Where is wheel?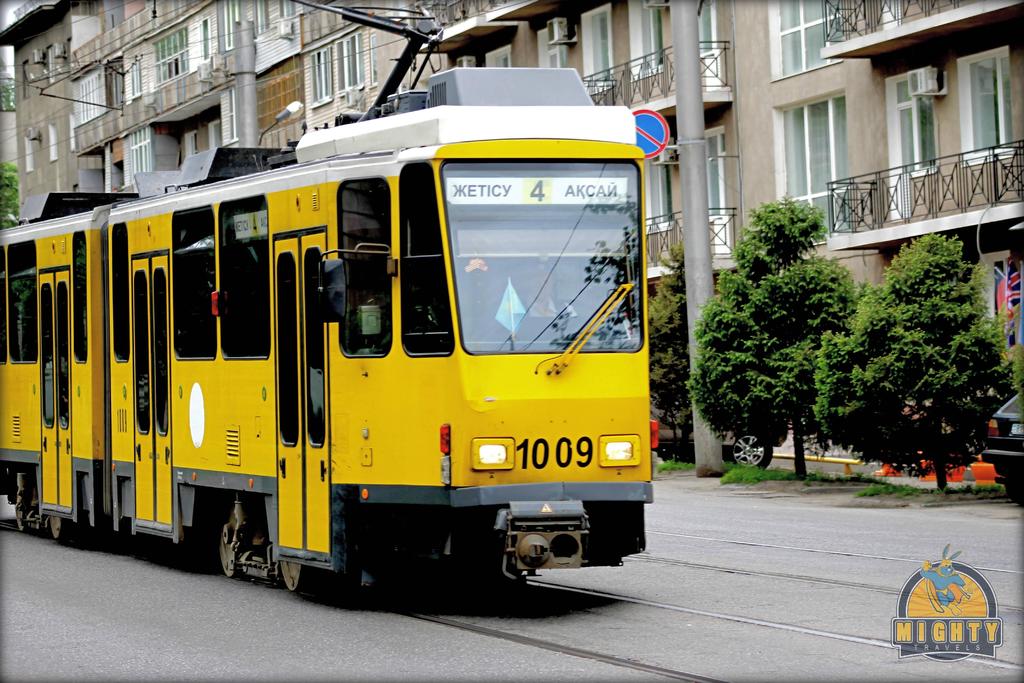
280,560,307,593.
